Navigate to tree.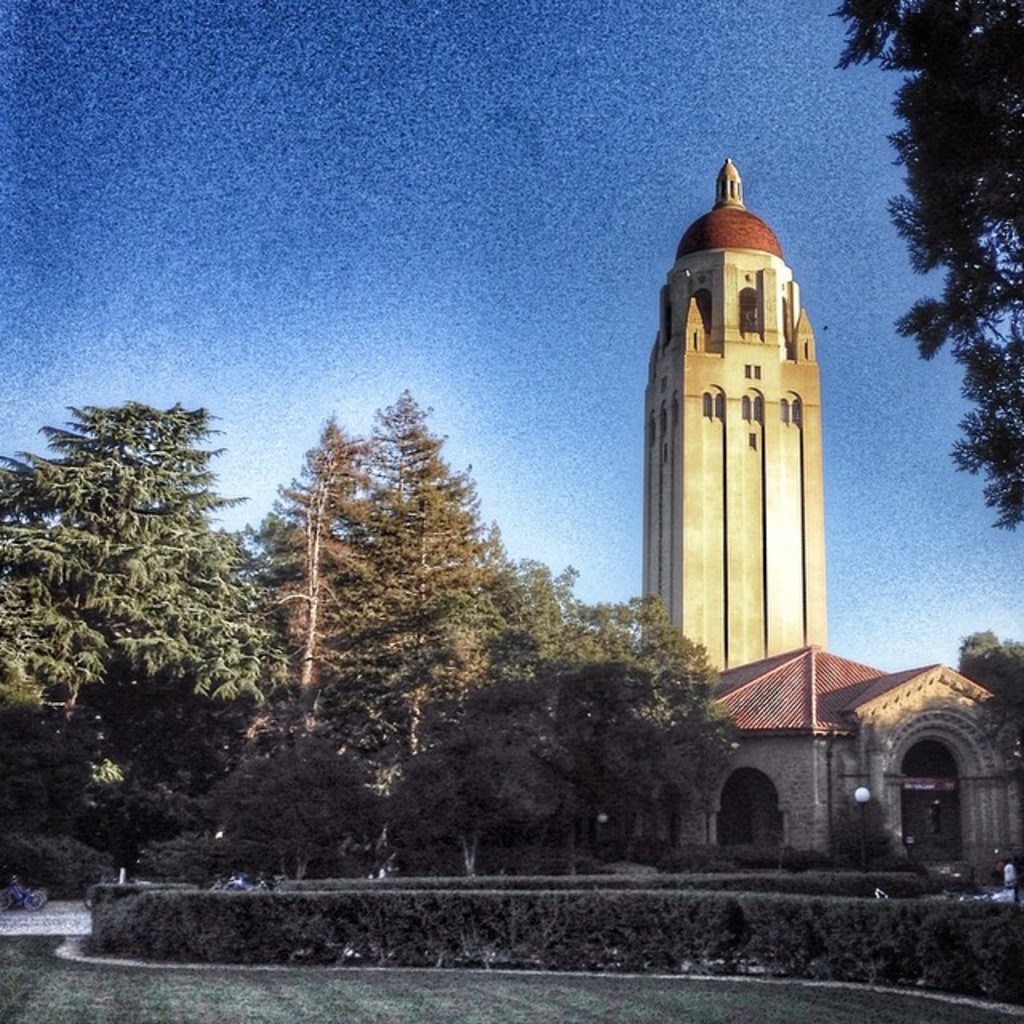
Navigation target: 573 589 754 866.
